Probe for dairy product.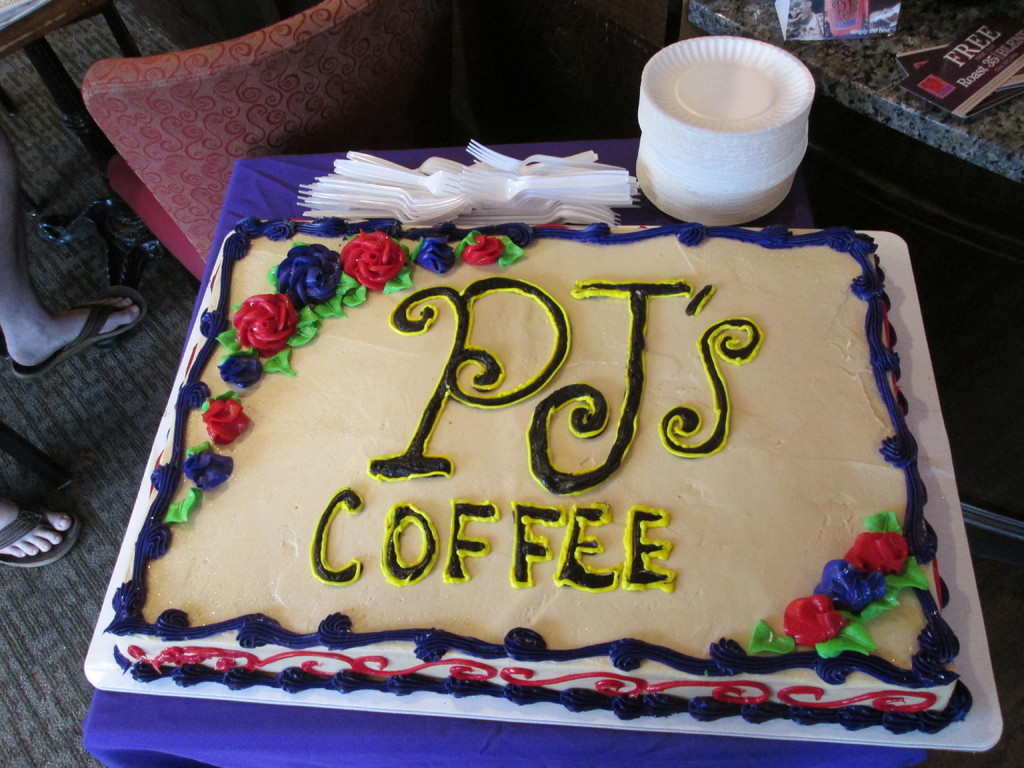
Probe result: {"left": 88, "top": 212, "right": 974, "bottom": 736}.
